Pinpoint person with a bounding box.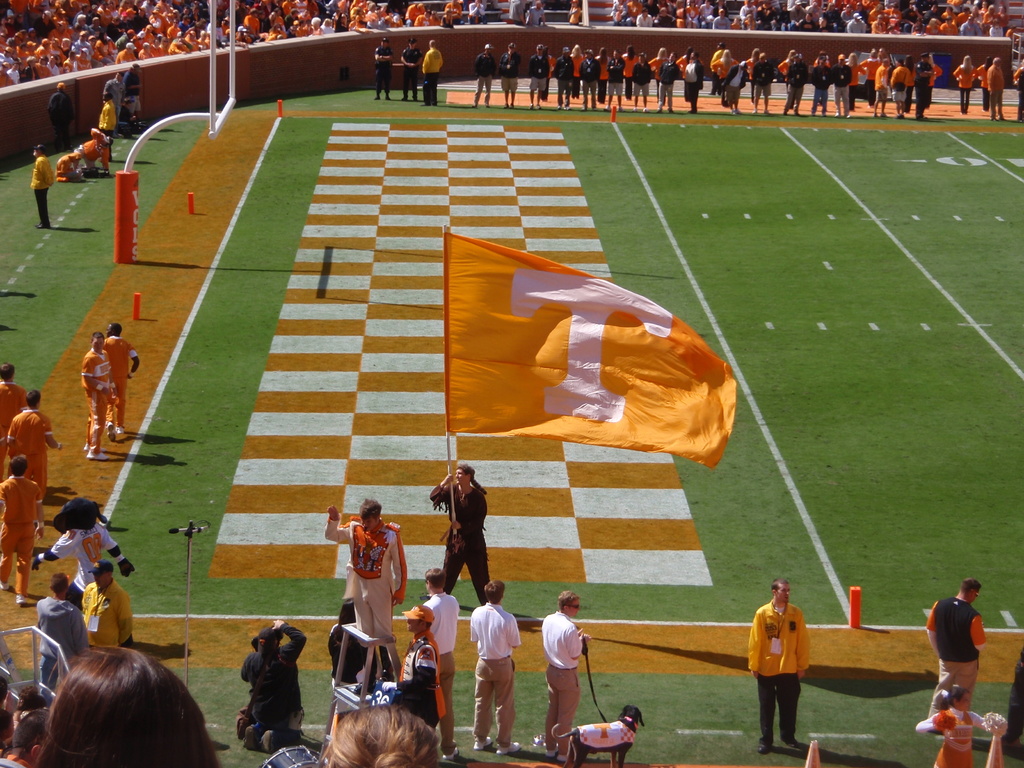
detection(435, 465, 489, 603).
